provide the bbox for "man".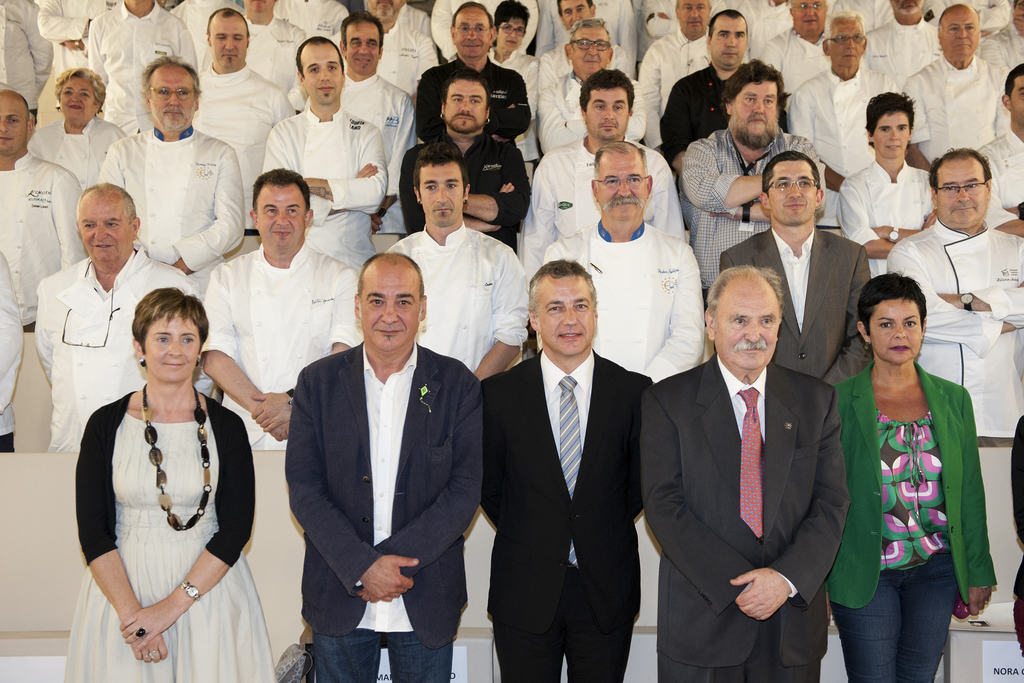
<region>512, 141, 708, 388</region>.
